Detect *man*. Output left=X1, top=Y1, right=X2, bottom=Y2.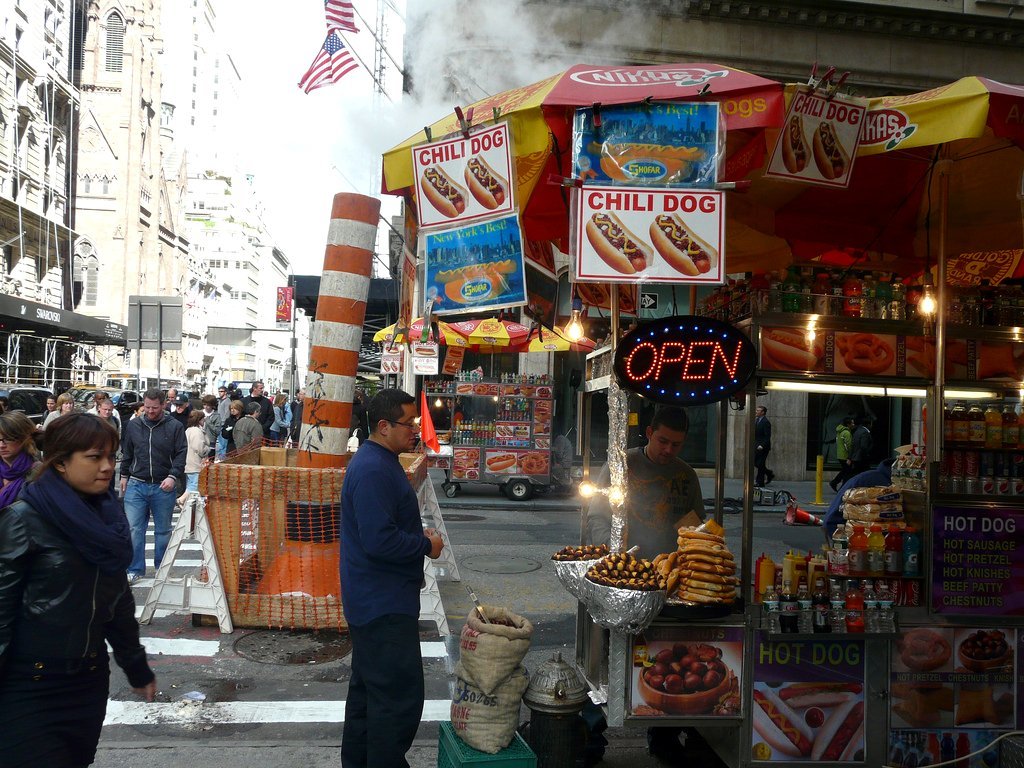
left=212, top=388, right=237, bottom=422.
